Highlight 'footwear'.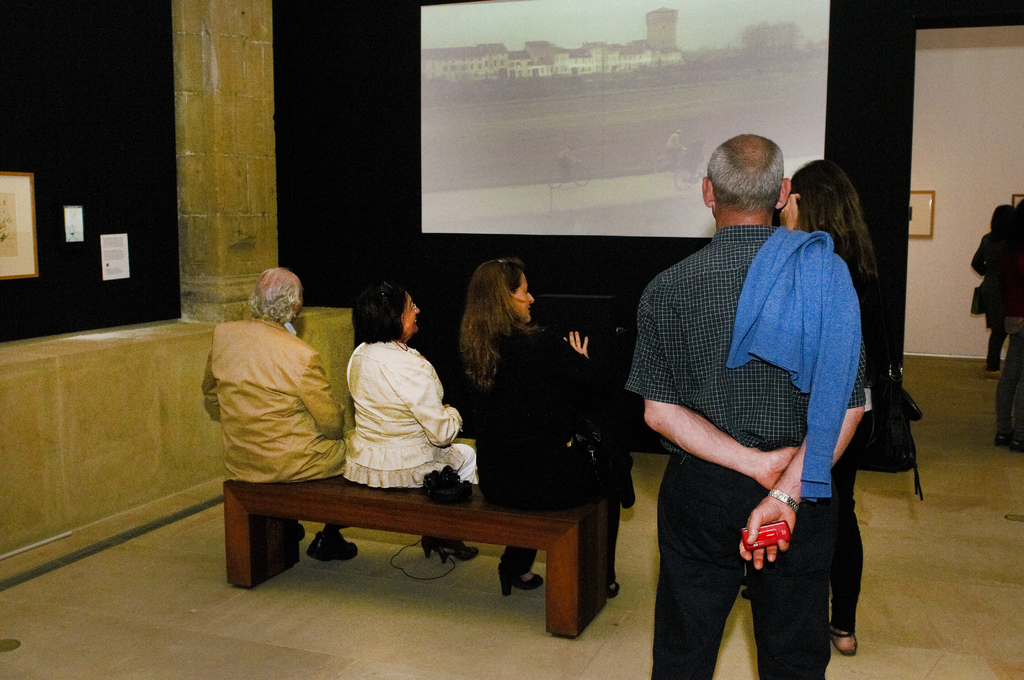
Highlighted region: pyautogui.locateOnScreen(295, 525, 308, 550).
